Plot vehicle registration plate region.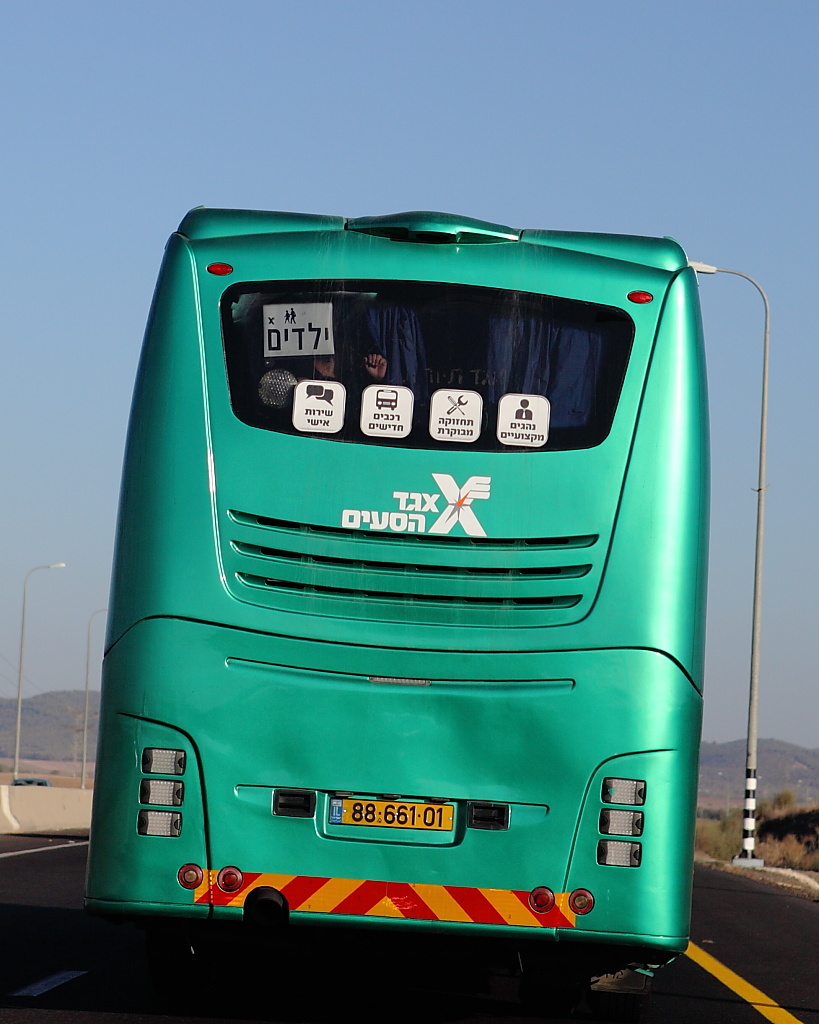
Plotted at Rect(328, 793, 456, 833).
